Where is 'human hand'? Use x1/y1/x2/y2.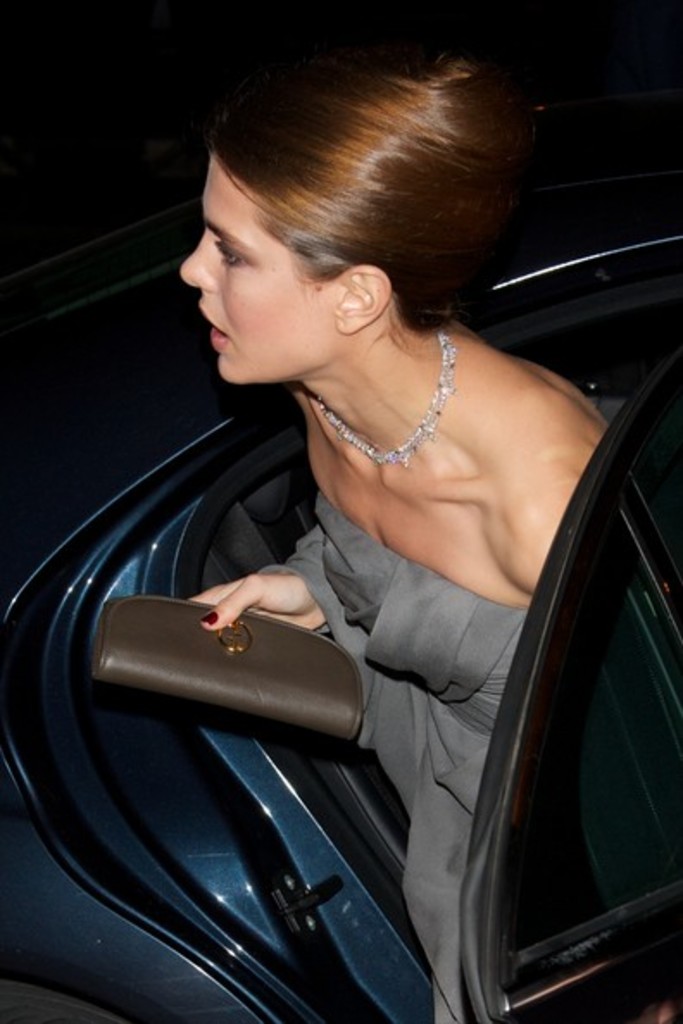
210/567/324/634.
